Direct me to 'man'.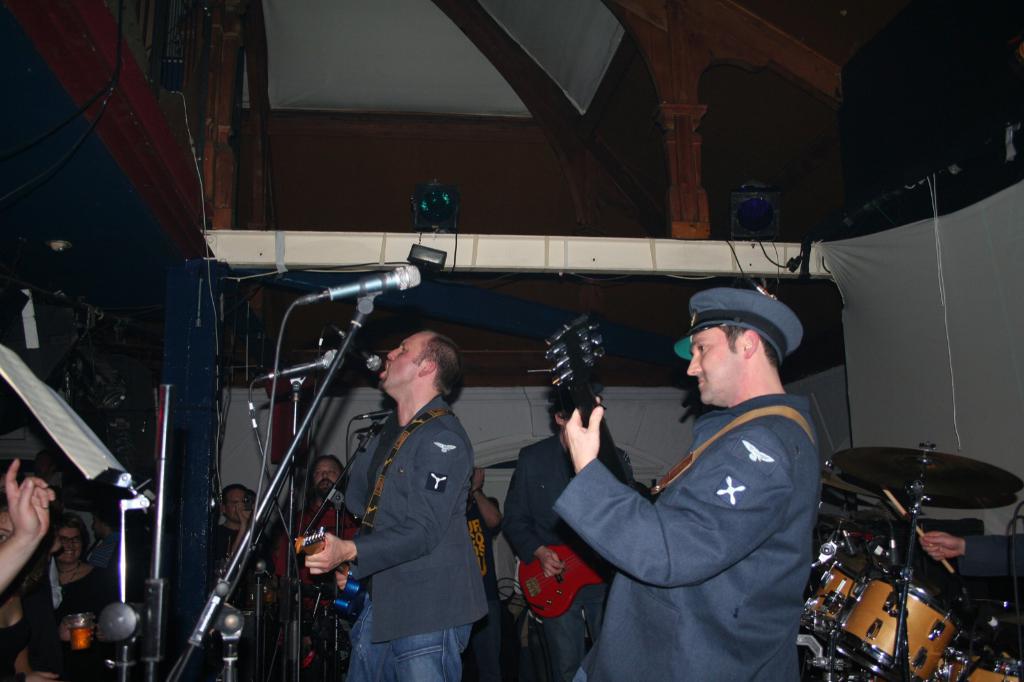
Direction: 275/454/364/601.
